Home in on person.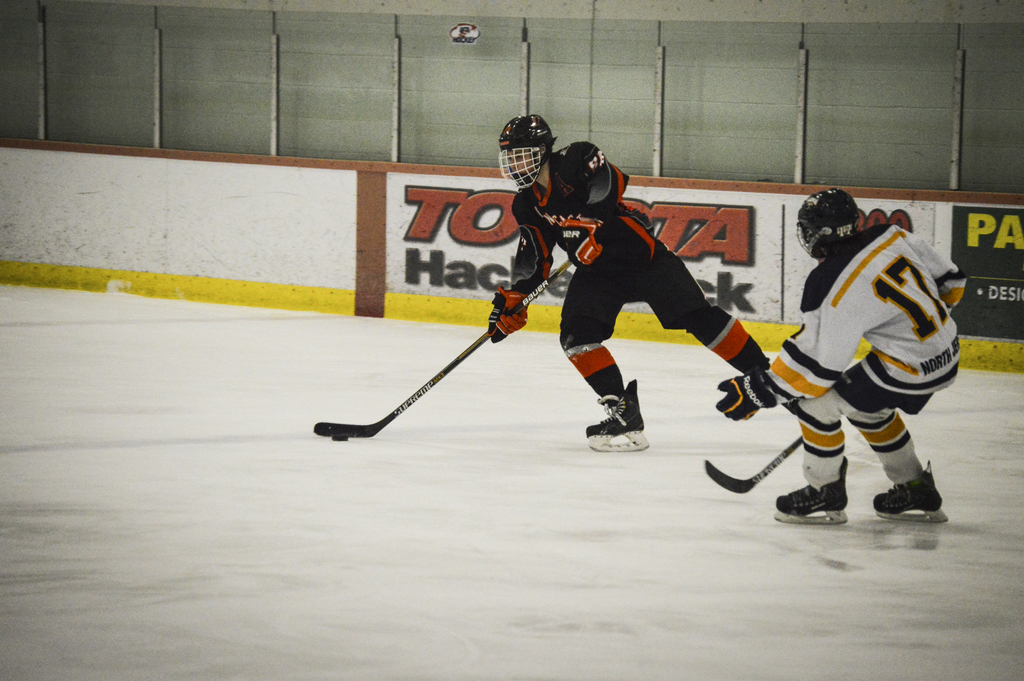
Homed in at left=711, top=190, right=976, bottom=522.
